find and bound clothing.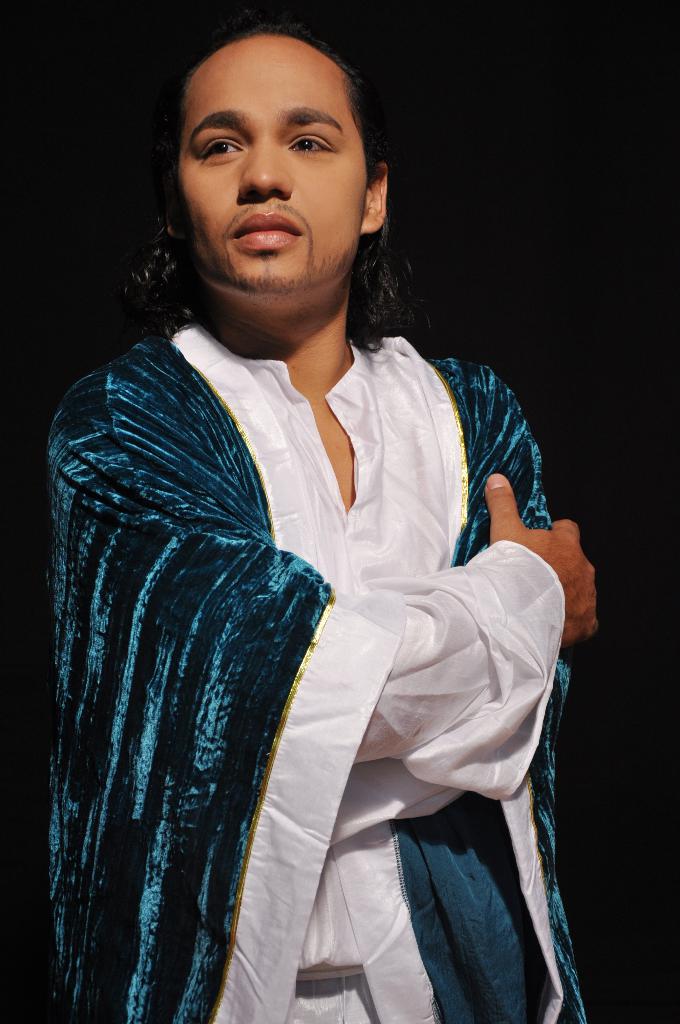
Bound: (x1=49, y1=218, x2=581, y2=1023).
